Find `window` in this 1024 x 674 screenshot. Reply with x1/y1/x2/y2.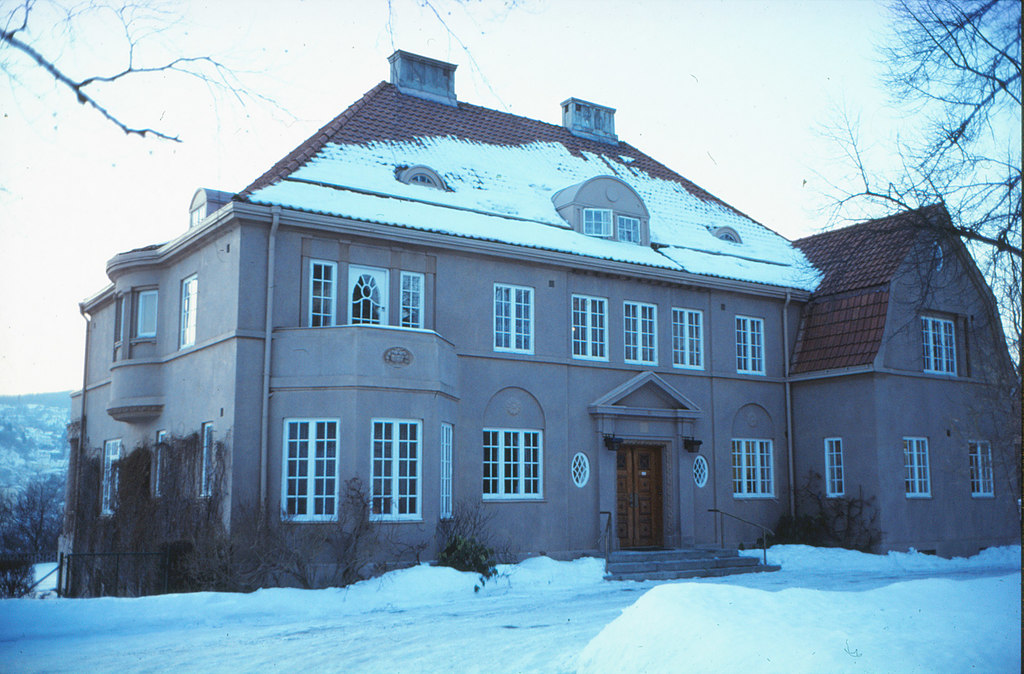
673/310/701/371.
